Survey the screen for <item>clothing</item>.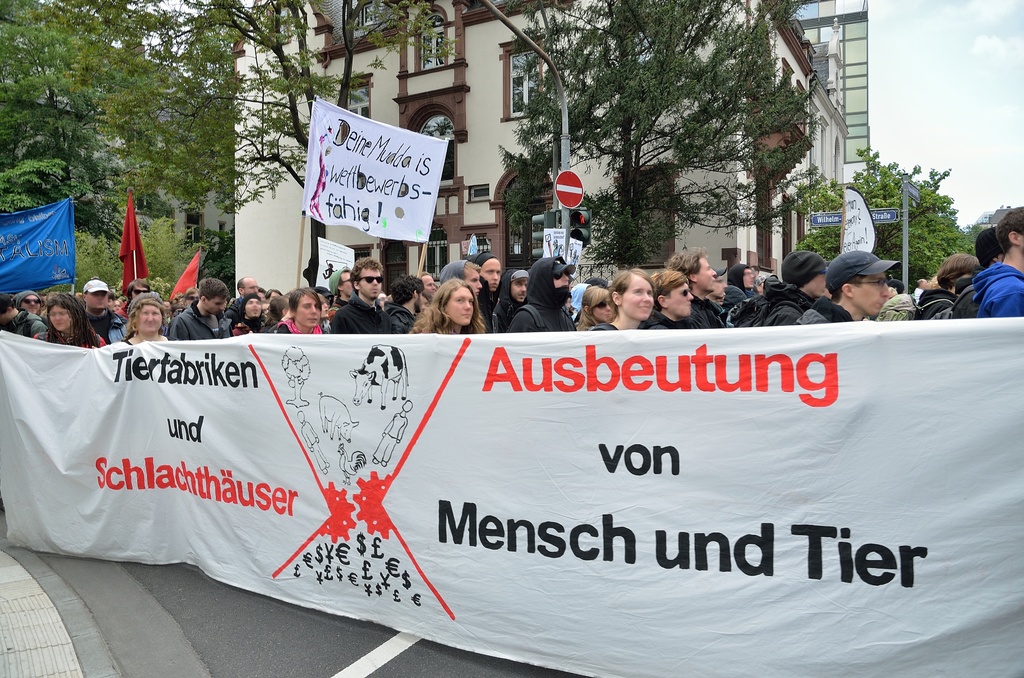
Survey found: {"x1": 277, "y1": 310, "x2": 317, "y2": 328}.
